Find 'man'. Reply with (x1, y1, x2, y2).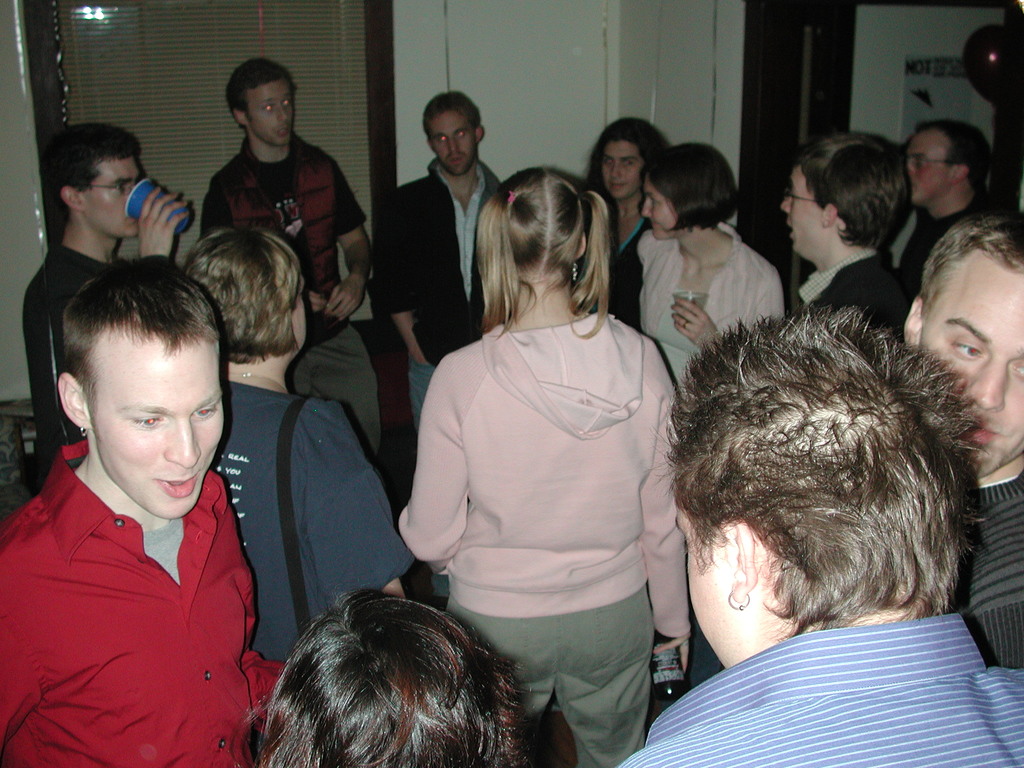
(905, 197, 1023, 673).
